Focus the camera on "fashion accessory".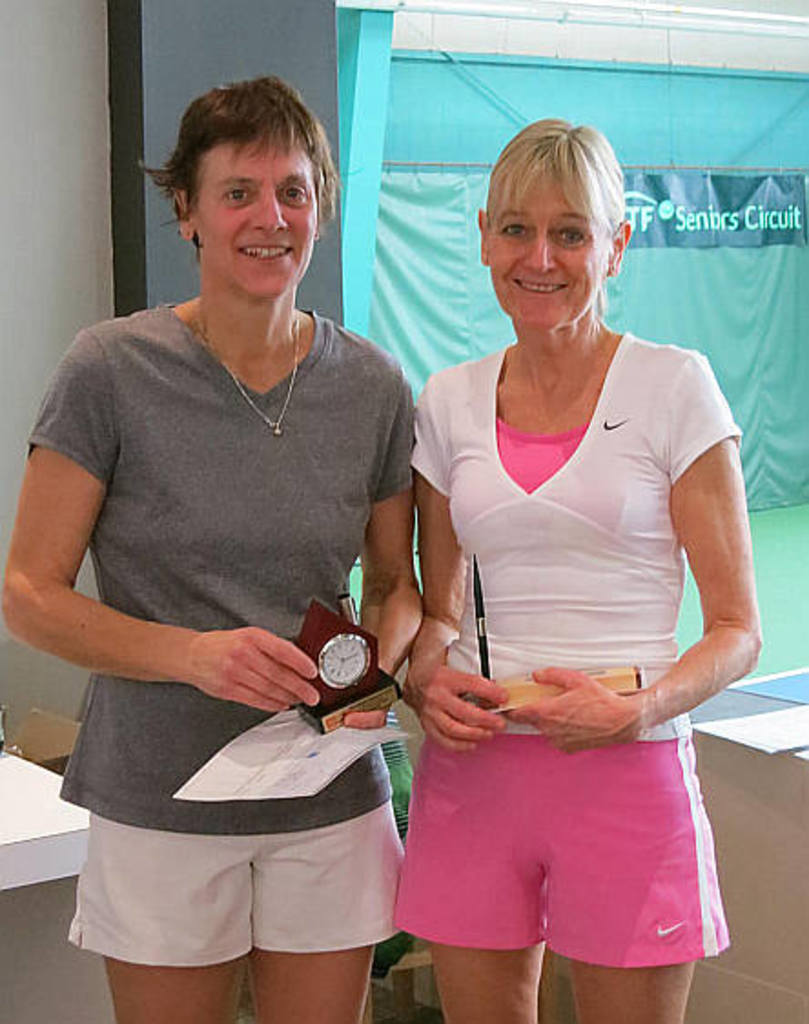
Focus region: bbox(299, 599, 408, 731).
